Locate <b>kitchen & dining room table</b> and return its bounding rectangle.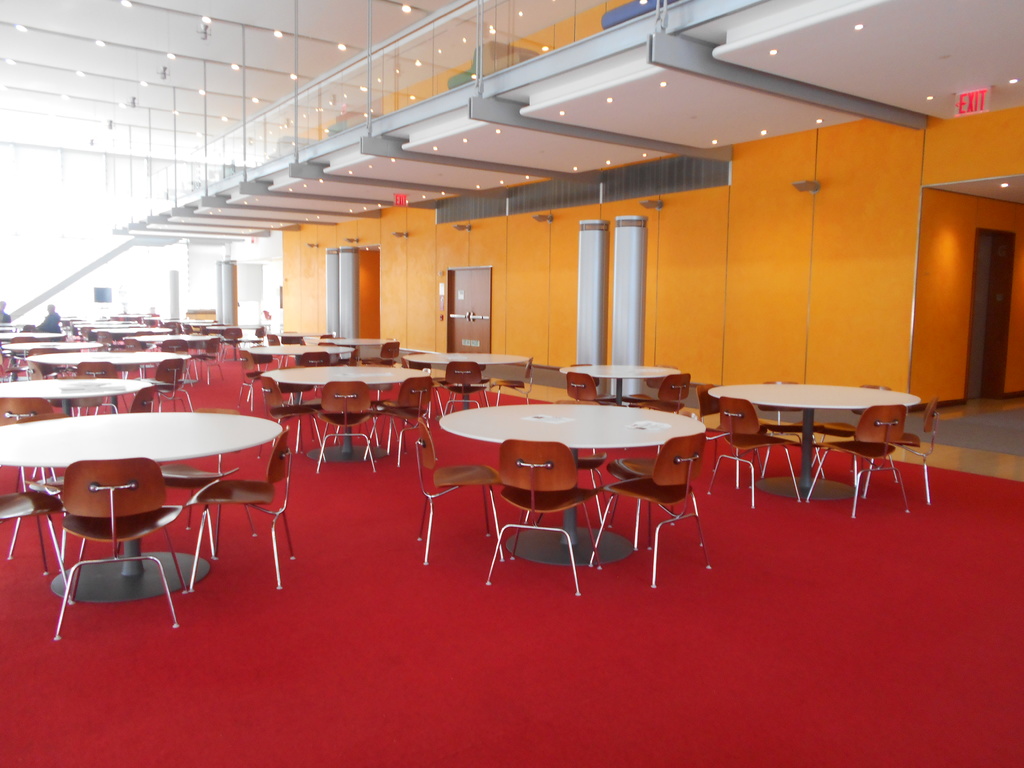
detection(419, 362, 714, 574).
